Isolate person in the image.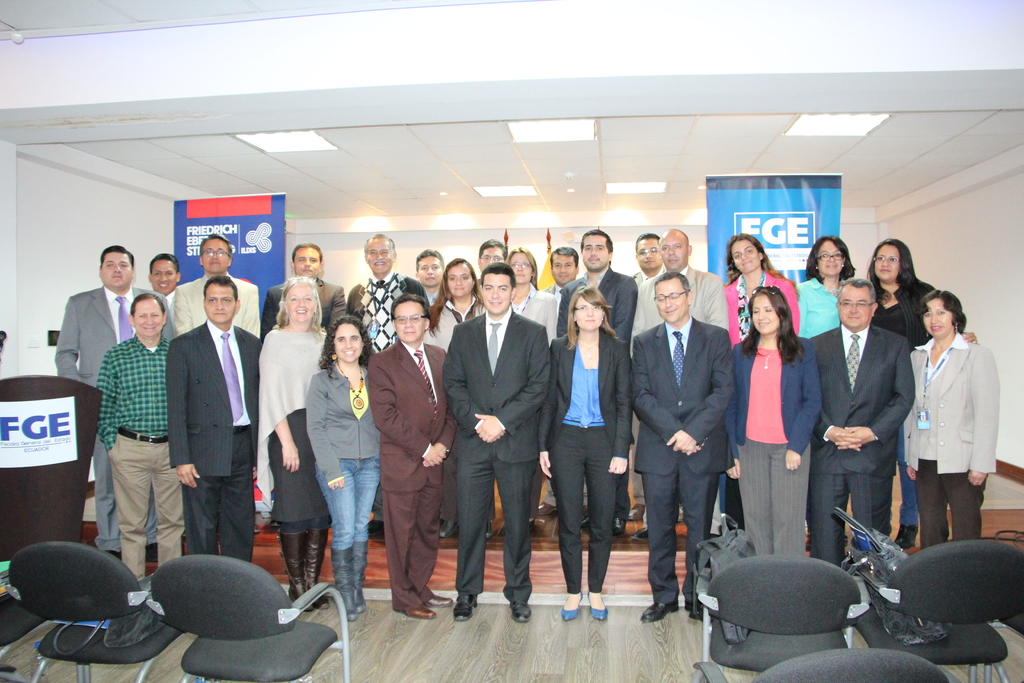
Isolated region: [x1=909, y1=276, x2=1000, y2=587].
